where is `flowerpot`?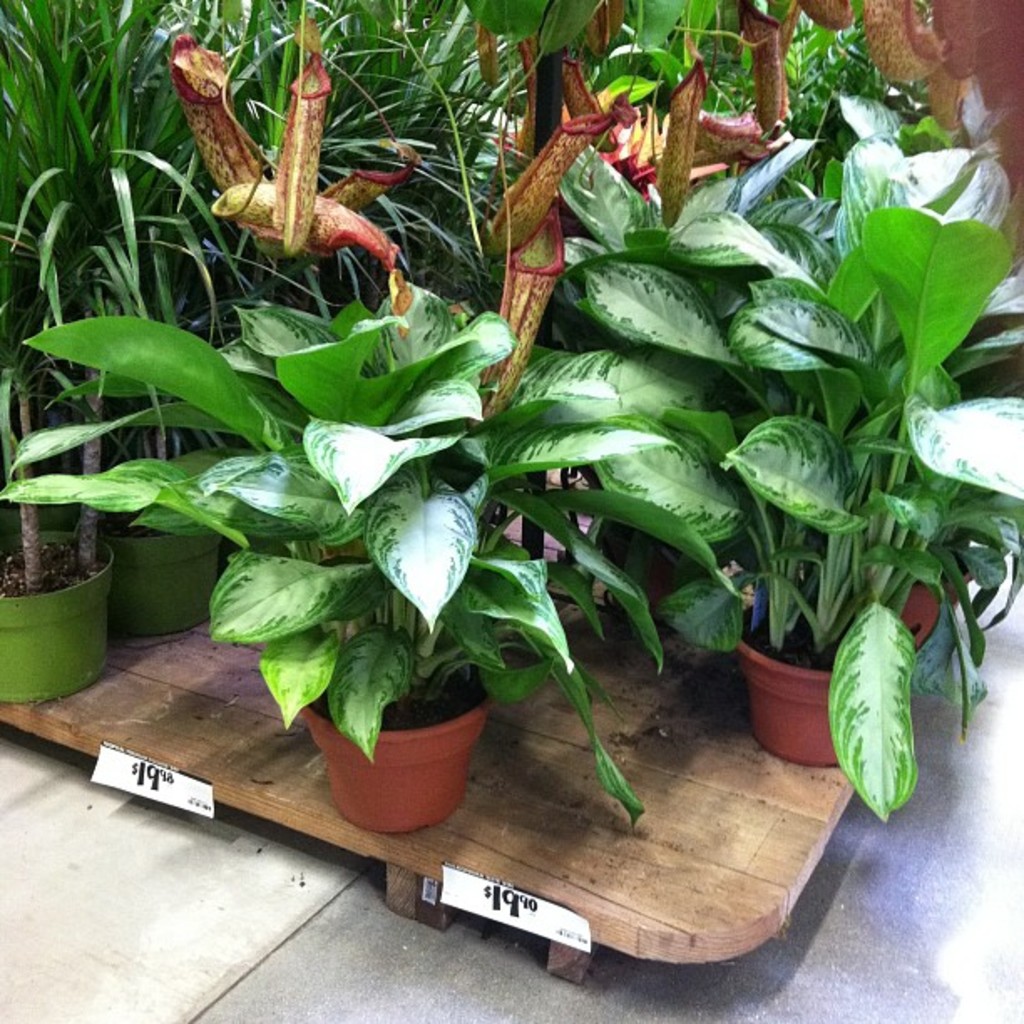
[0,532,112,703].
